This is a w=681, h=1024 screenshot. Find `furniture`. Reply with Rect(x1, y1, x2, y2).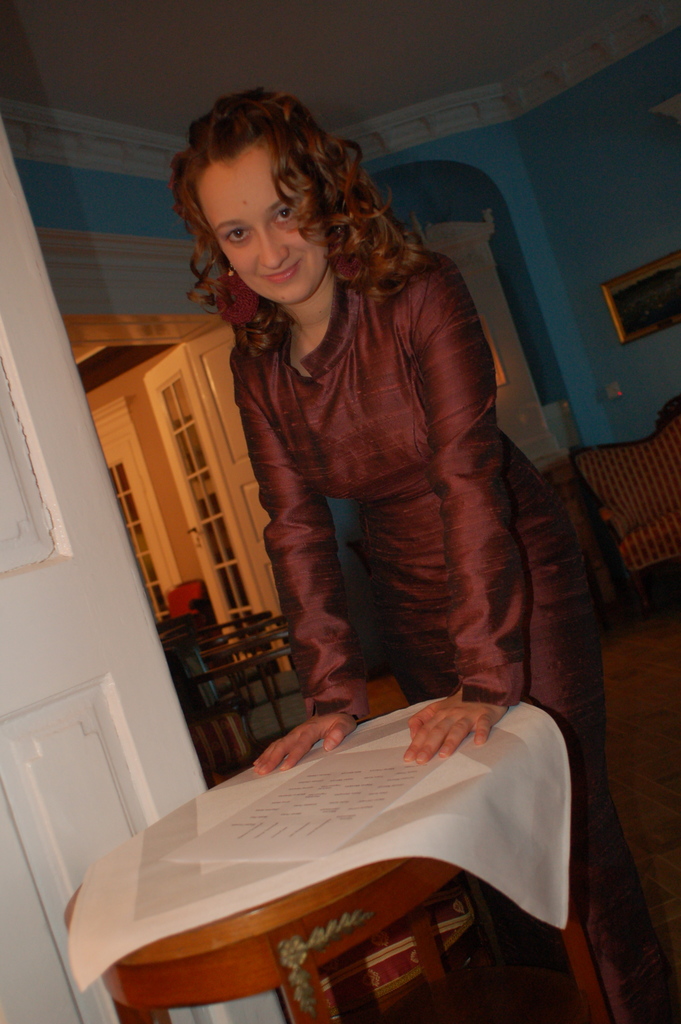
Rect(158, 608, 296, 780).
